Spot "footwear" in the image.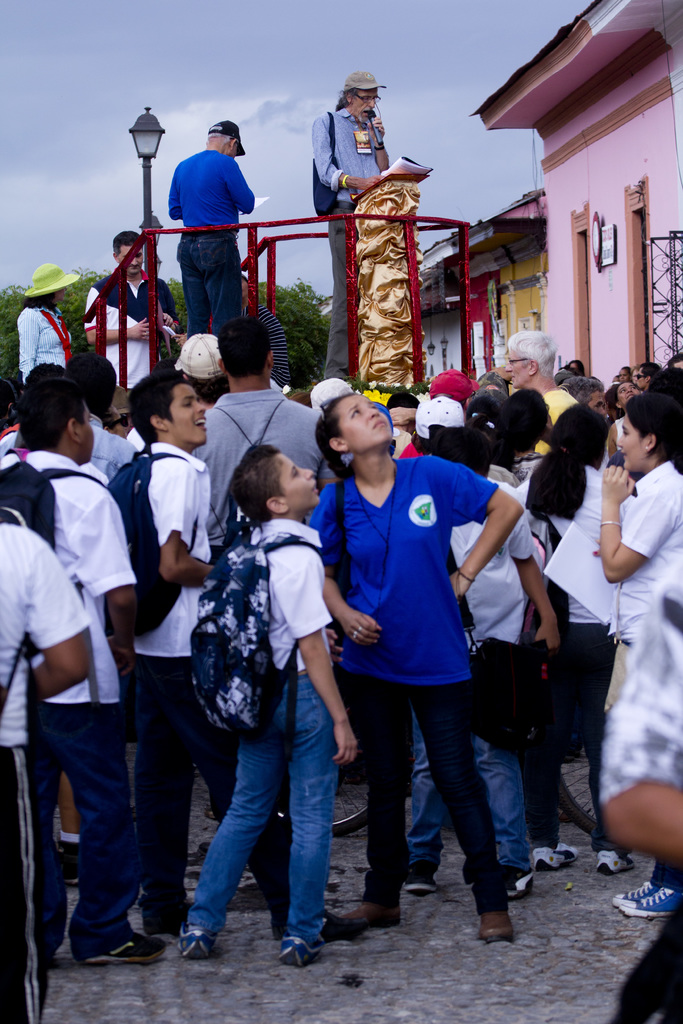
"footwear" found at region(595, 844, 636, 872).
